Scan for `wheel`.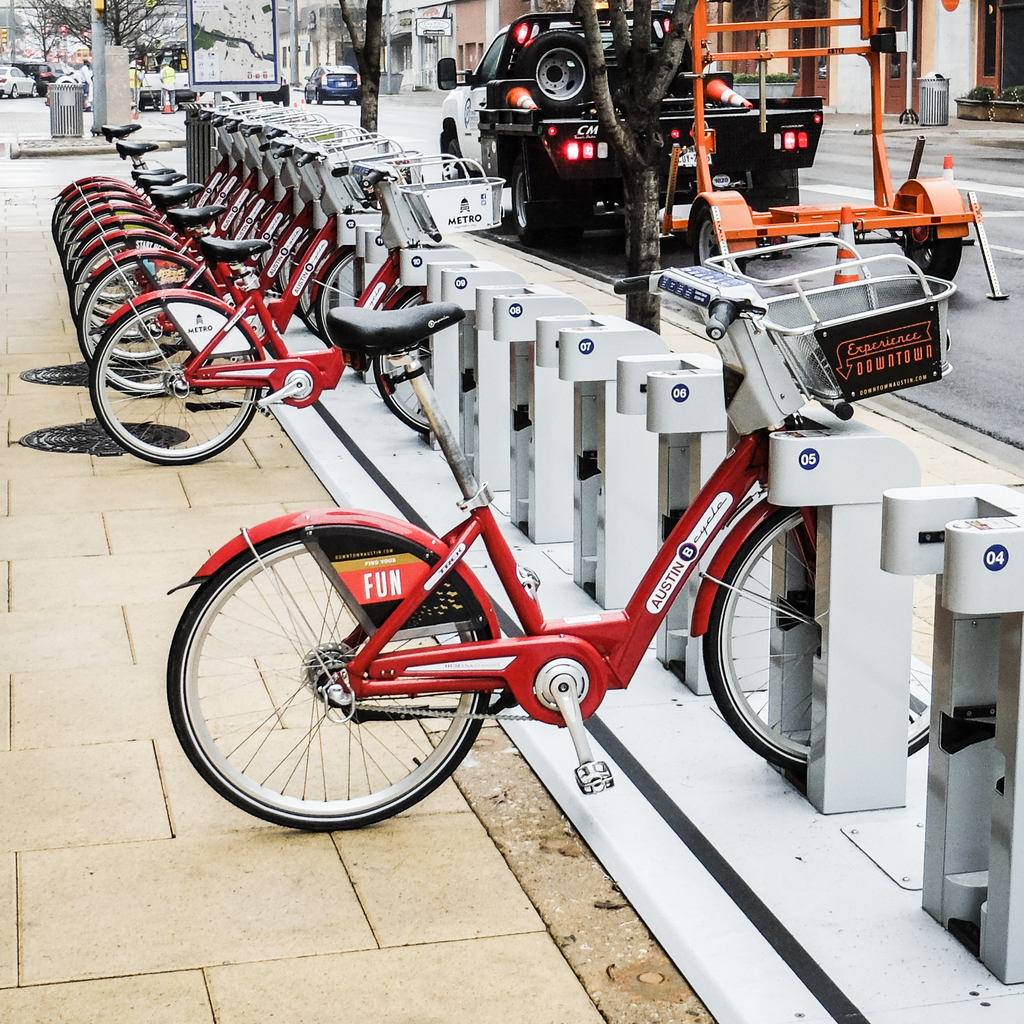
Scan result: <bbox>170, 532, 513, 836</bbox>.
